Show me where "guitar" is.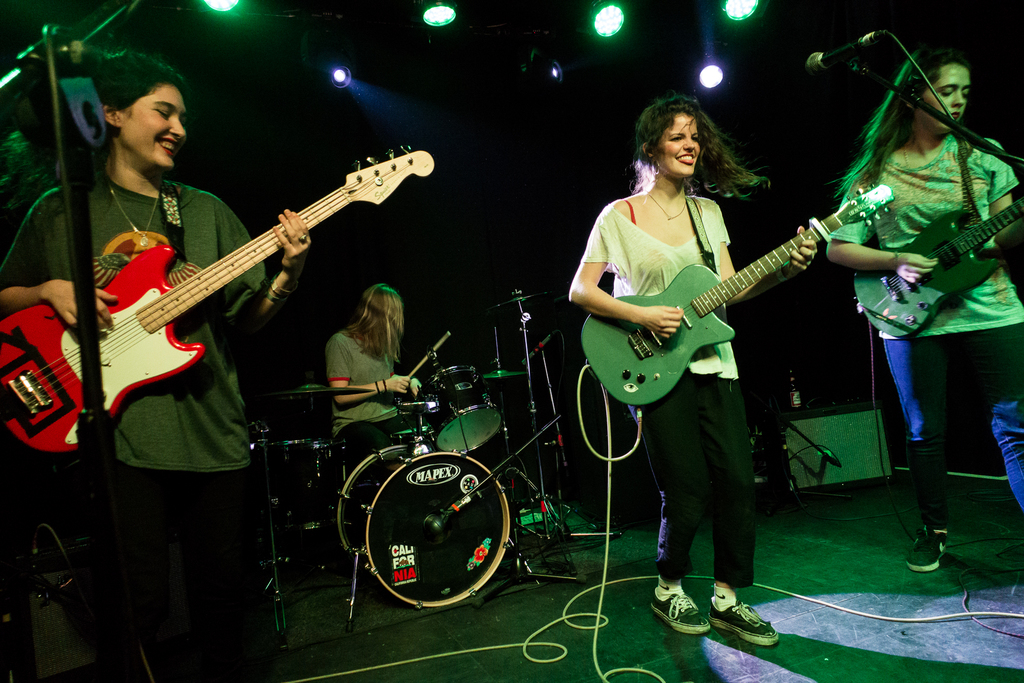
"guitar" is at region(0, 143, 433, 454).
